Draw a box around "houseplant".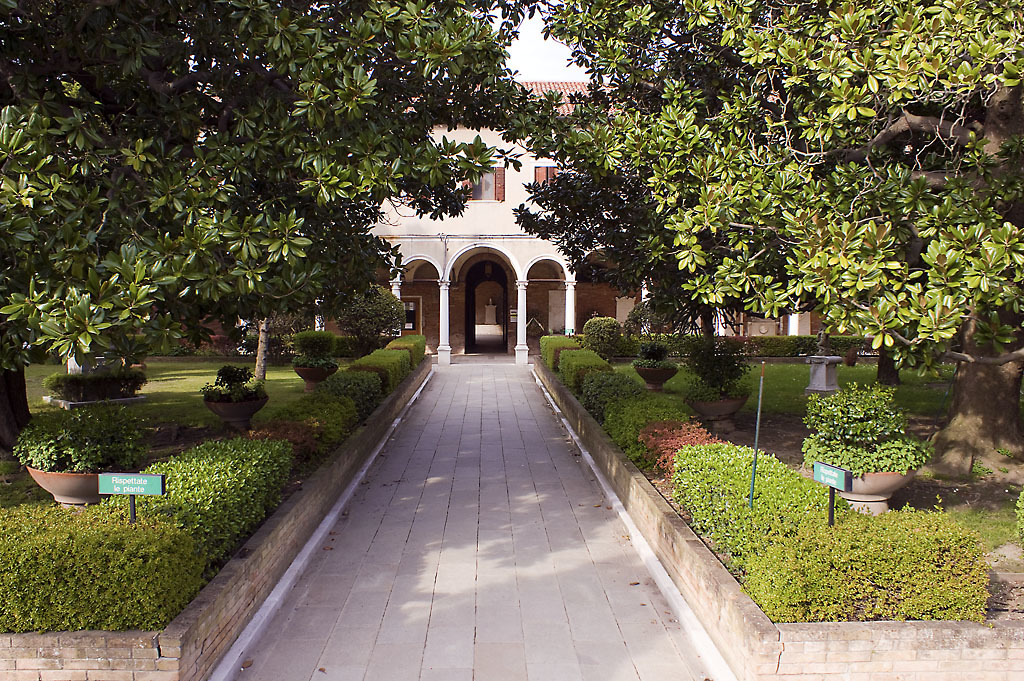
x1=195 y1=364 x2=271 y2=437.
